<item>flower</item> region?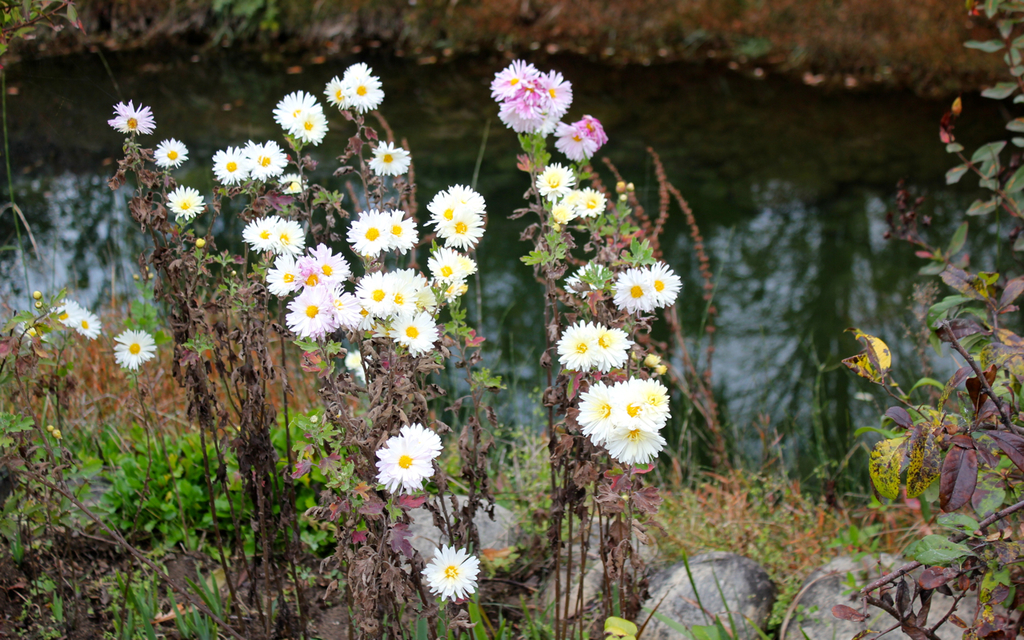
detection(646, 262, 685, 310)
